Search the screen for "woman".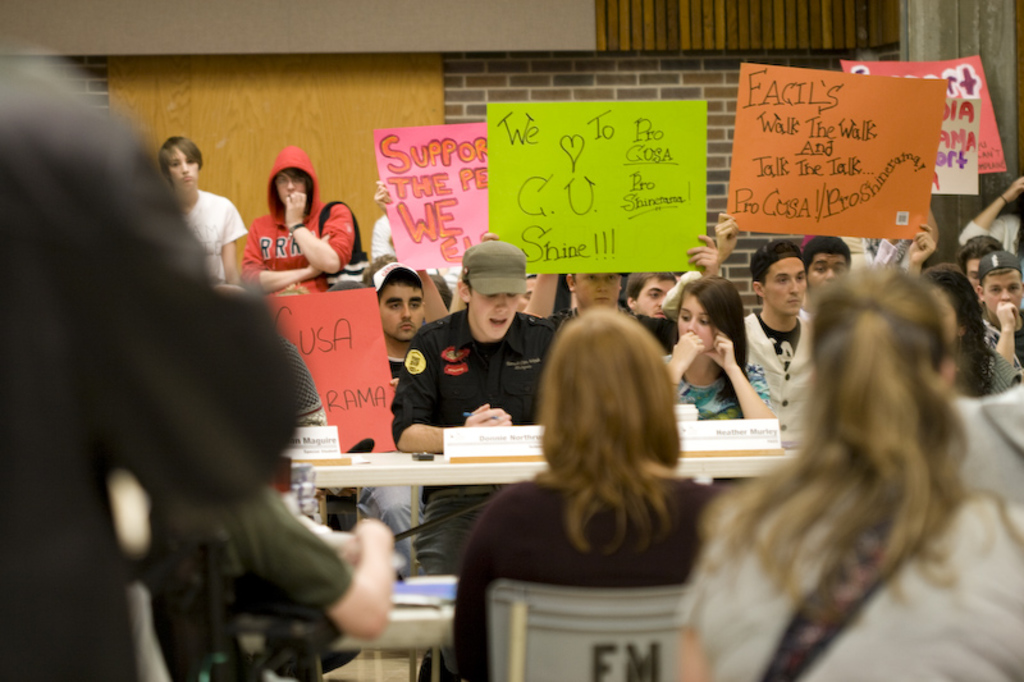
Found at [147,136,251,284].
